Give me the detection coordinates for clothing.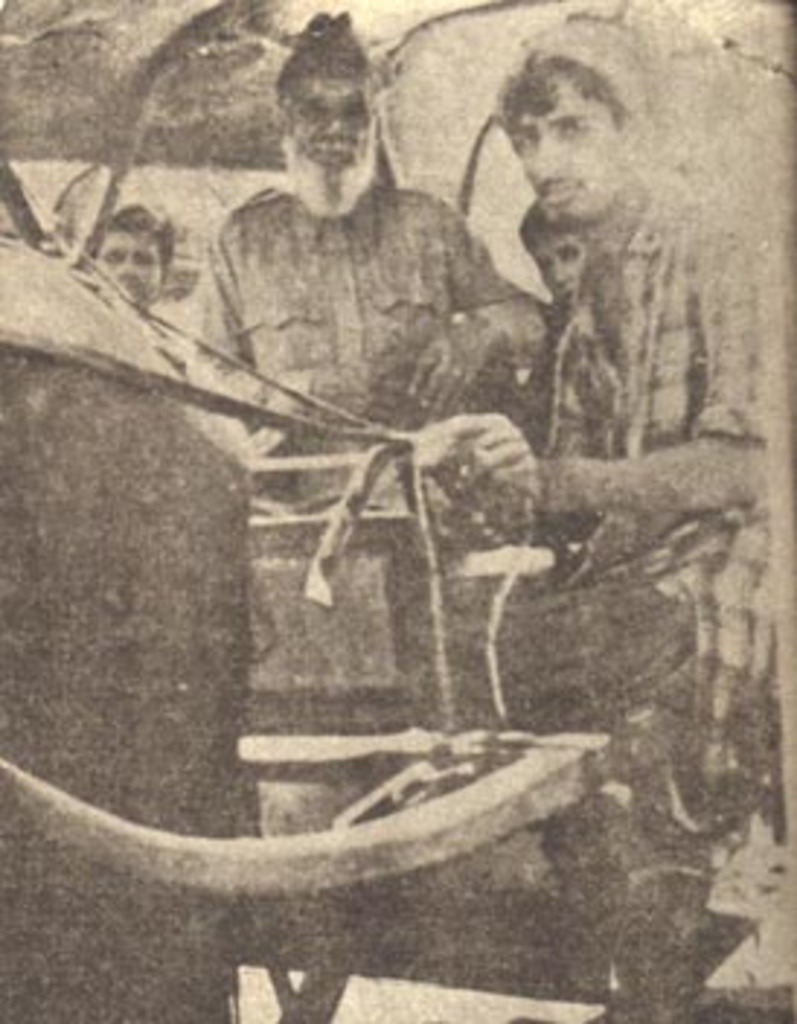
(x1=518, y1=183, x2=785, y2=794).
